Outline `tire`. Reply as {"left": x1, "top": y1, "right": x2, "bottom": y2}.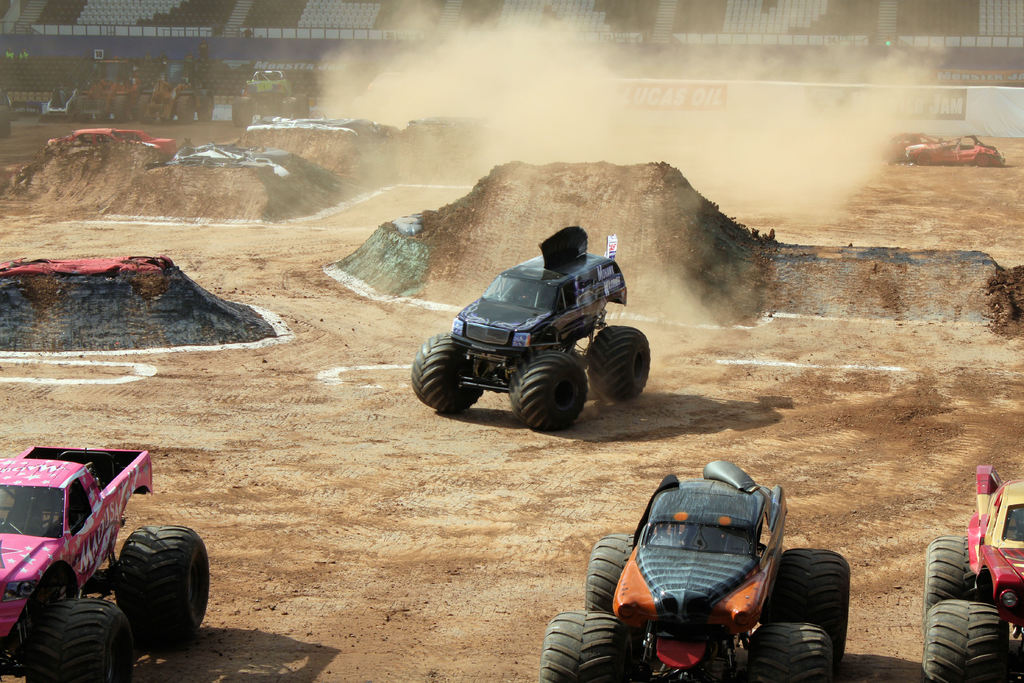
{"left": 292, "top": 94, "right": 311, "bottom": 119}.
